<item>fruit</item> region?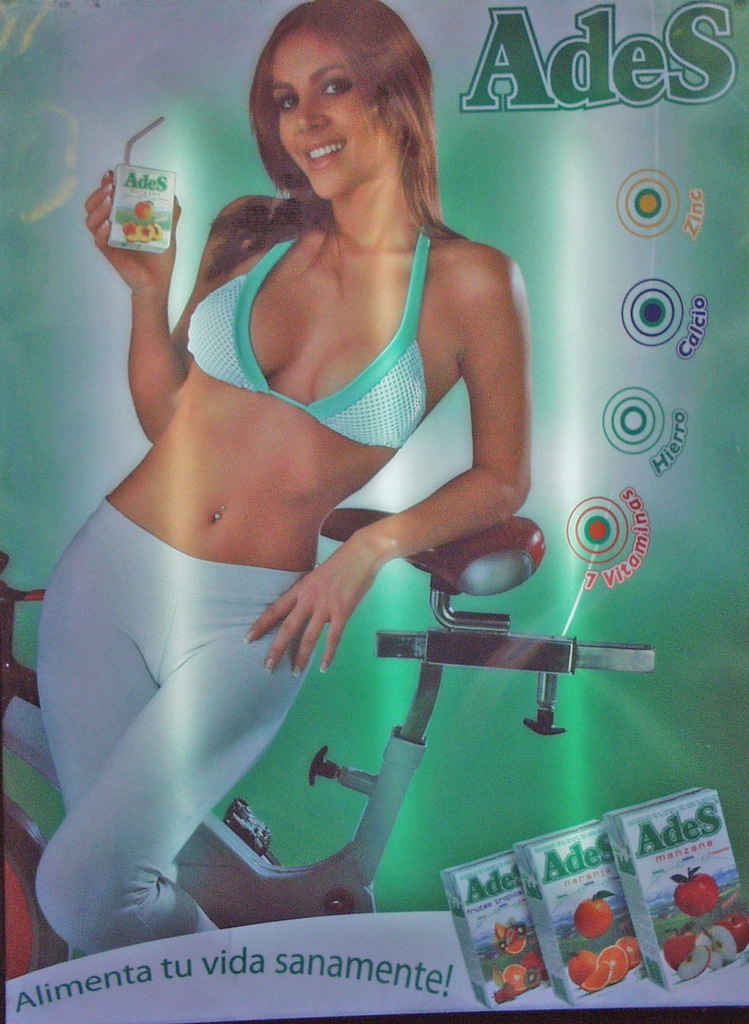
pyautogui.locateOnScreen(677, 869, 723, 913)
